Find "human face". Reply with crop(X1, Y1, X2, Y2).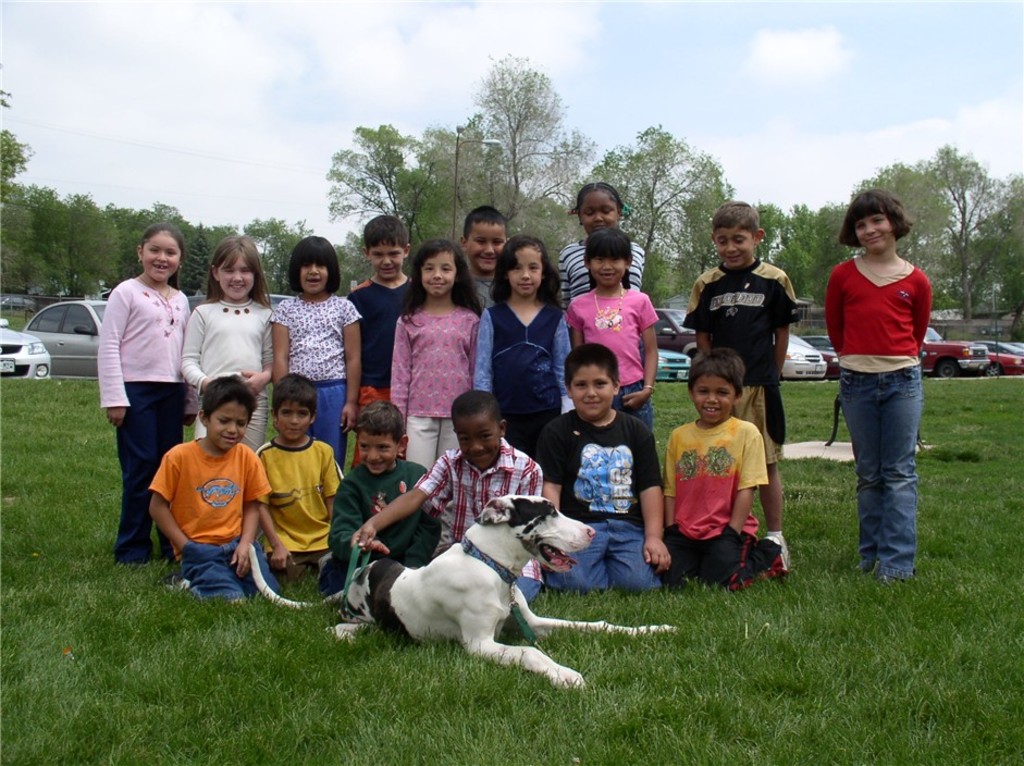
crop(299, 265, 330, 296).
